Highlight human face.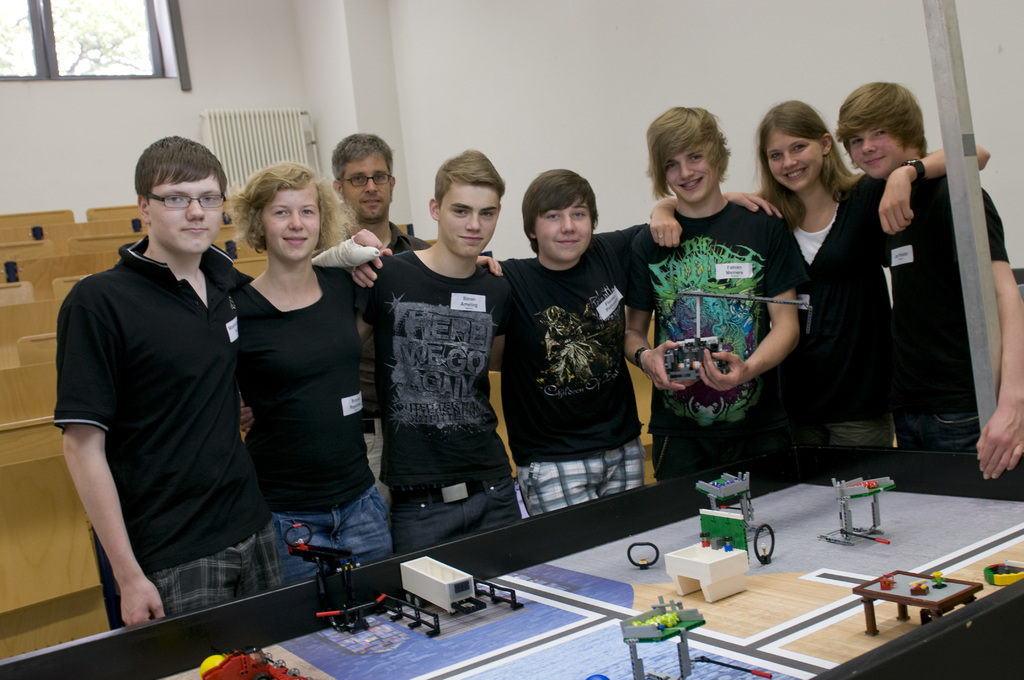
Highlighted region: locate(261, 182, 320, 259).
